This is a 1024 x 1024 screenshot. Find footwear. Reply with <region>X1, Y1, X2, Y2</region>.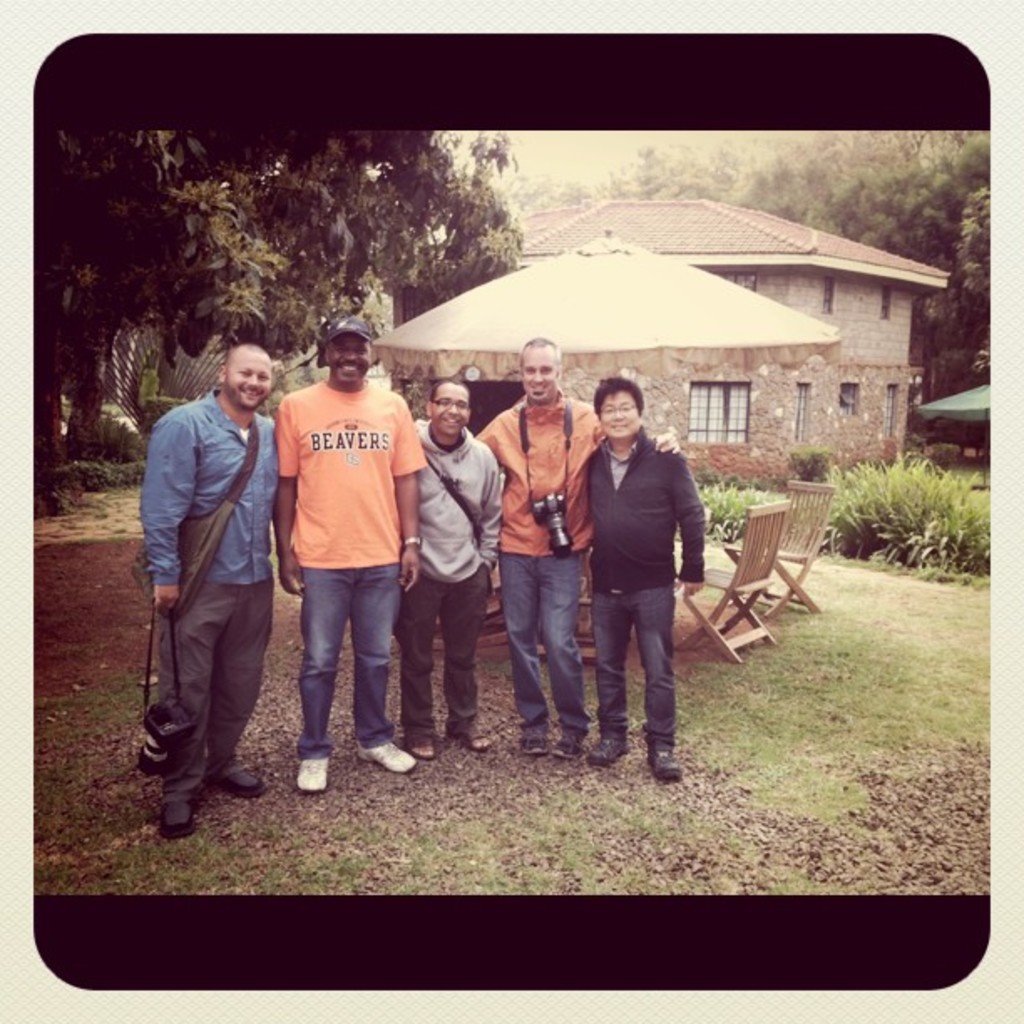
<region>644, 750, 686, 785</region>.
